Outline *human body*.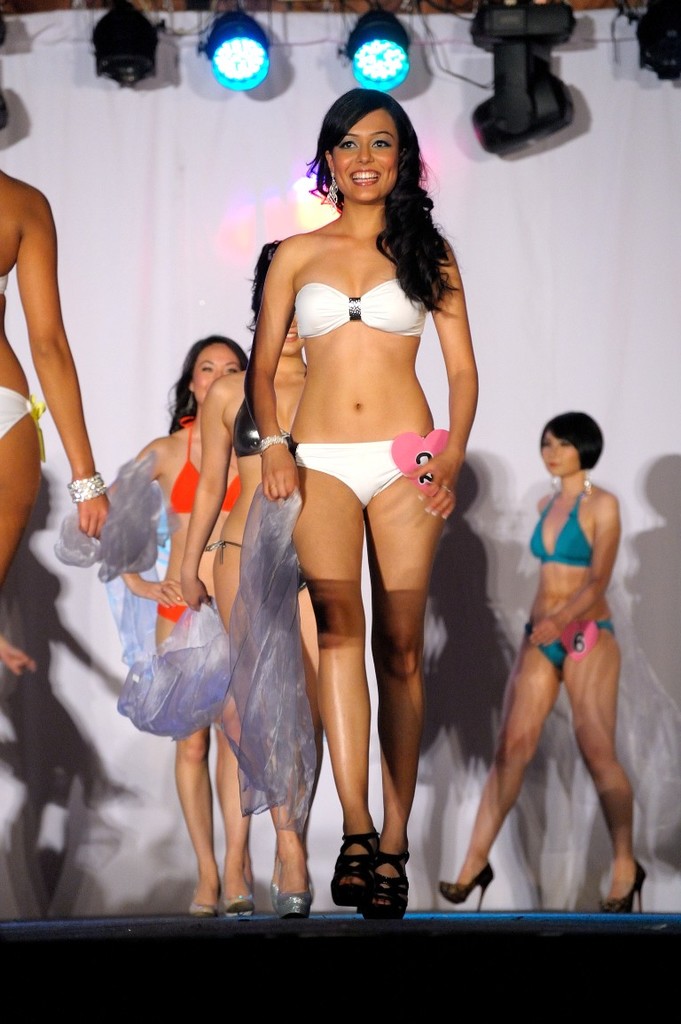
Outline: left=98, top=333, right=259, bottom=912.
